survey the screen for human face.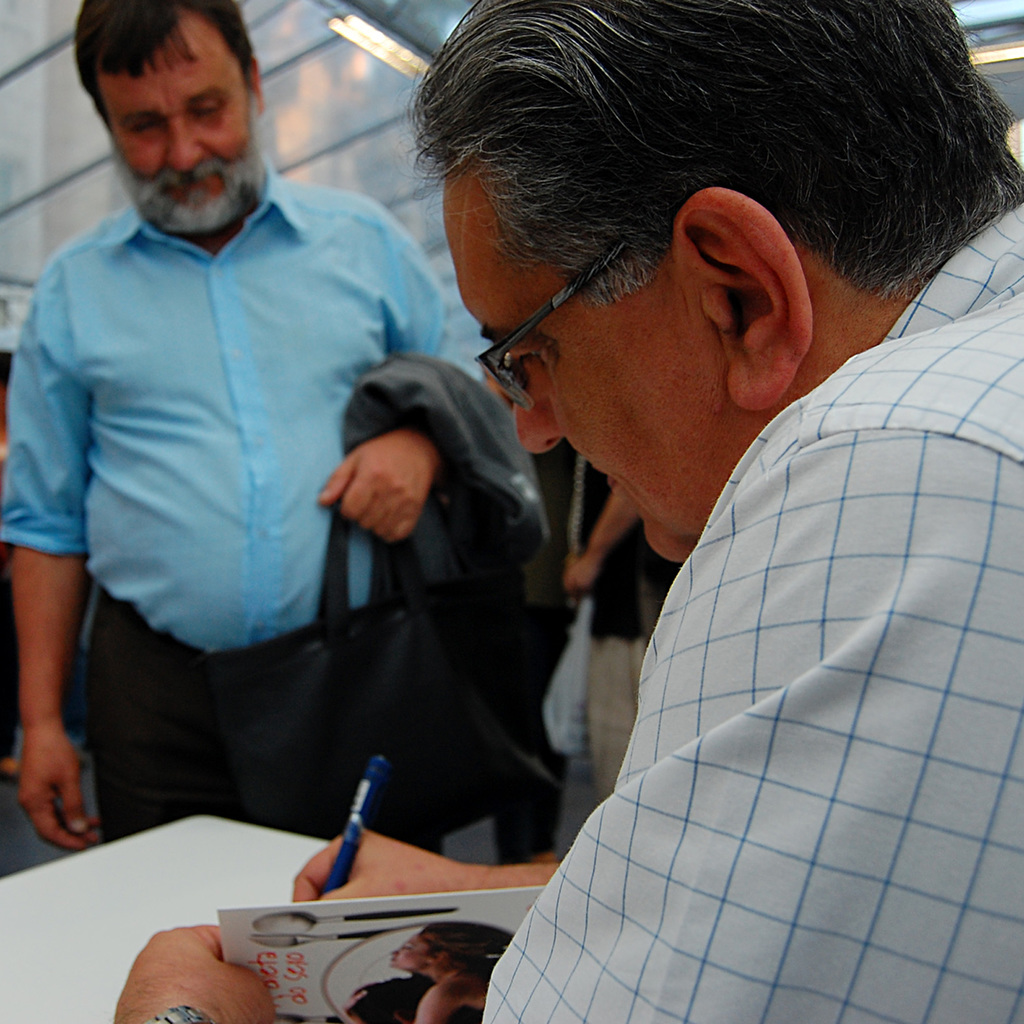
Survey found: crop(443, 177, 751, 564).
